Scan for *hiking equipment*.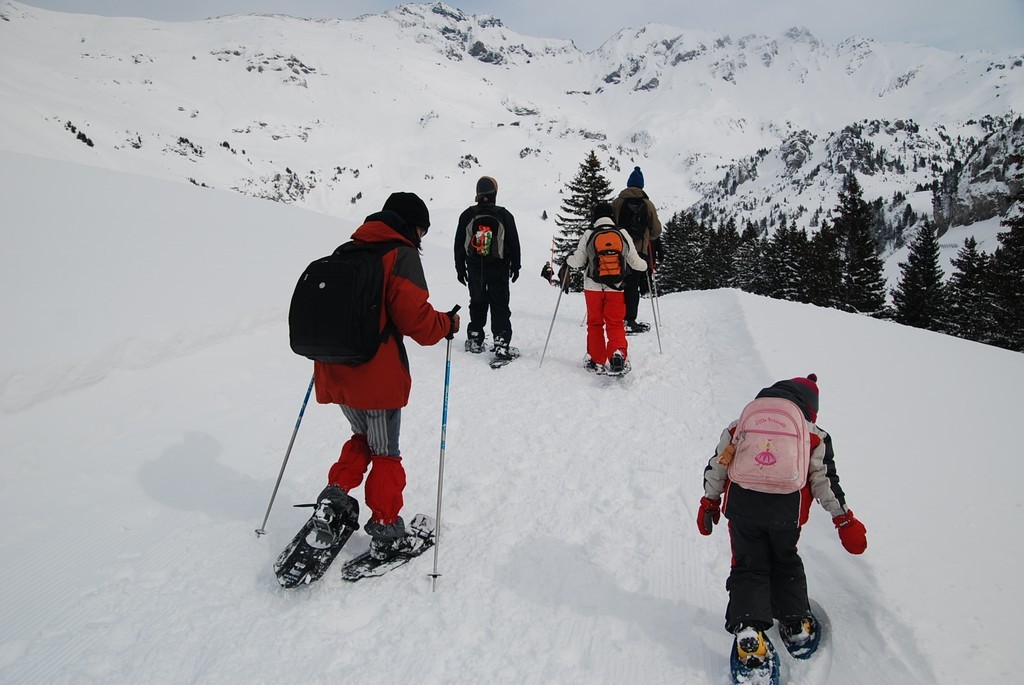
Scan result: 613, 196, 648, 246.
